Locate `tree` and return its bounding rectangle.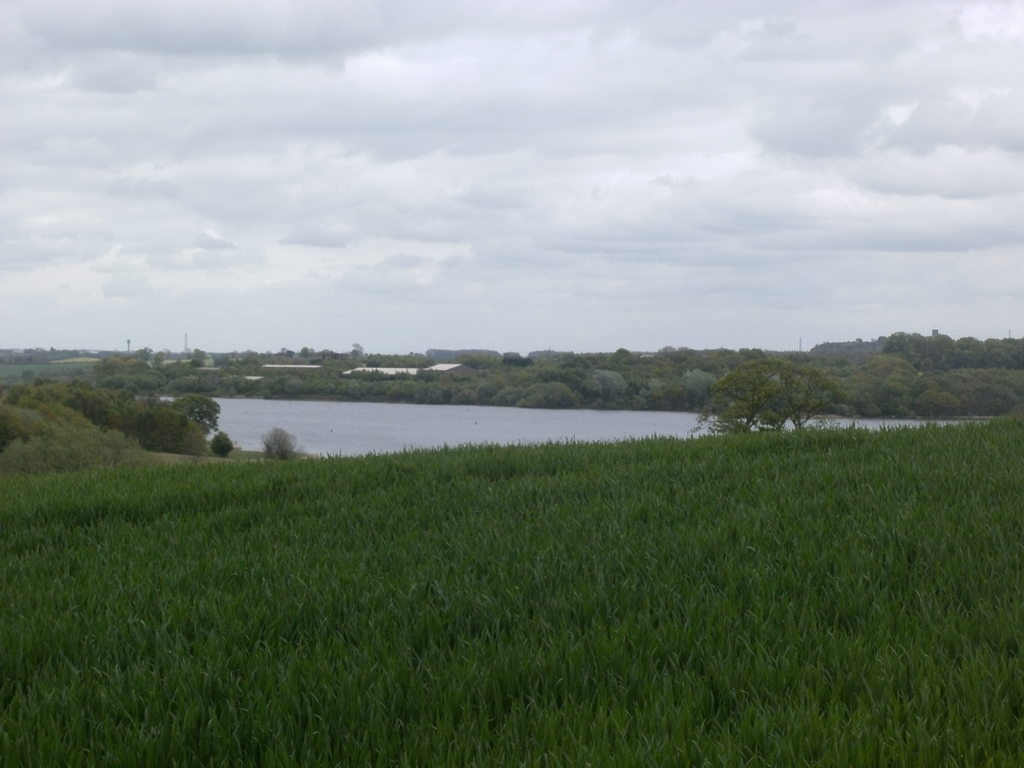
205, 431, 236, 461.
